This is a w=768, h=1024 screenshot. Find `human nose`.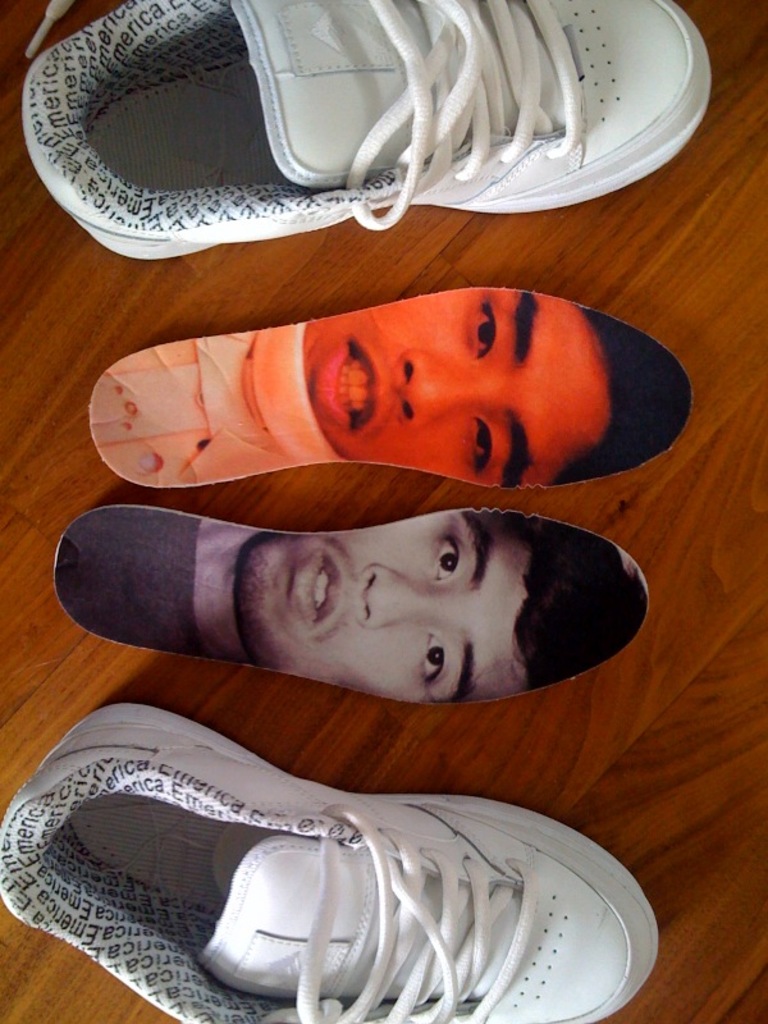
Bounding box: l=357, t=567, r=429, b=630.
